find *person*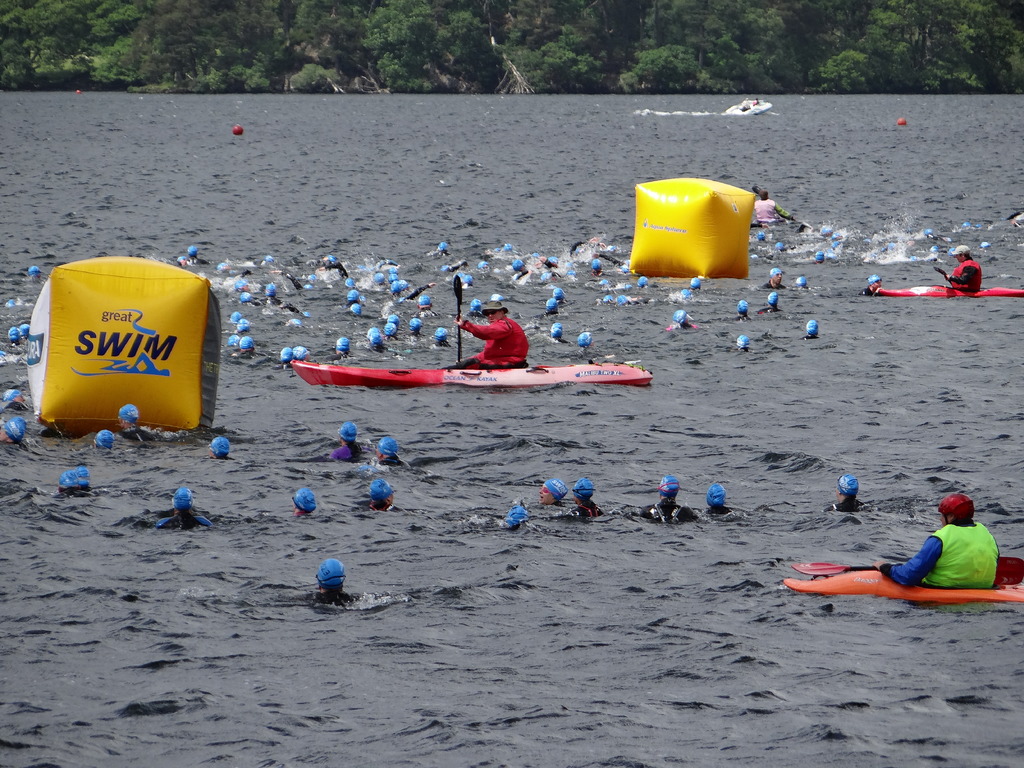
{"left": 415, "top": 295, "right": 436, "bottom": 315}
